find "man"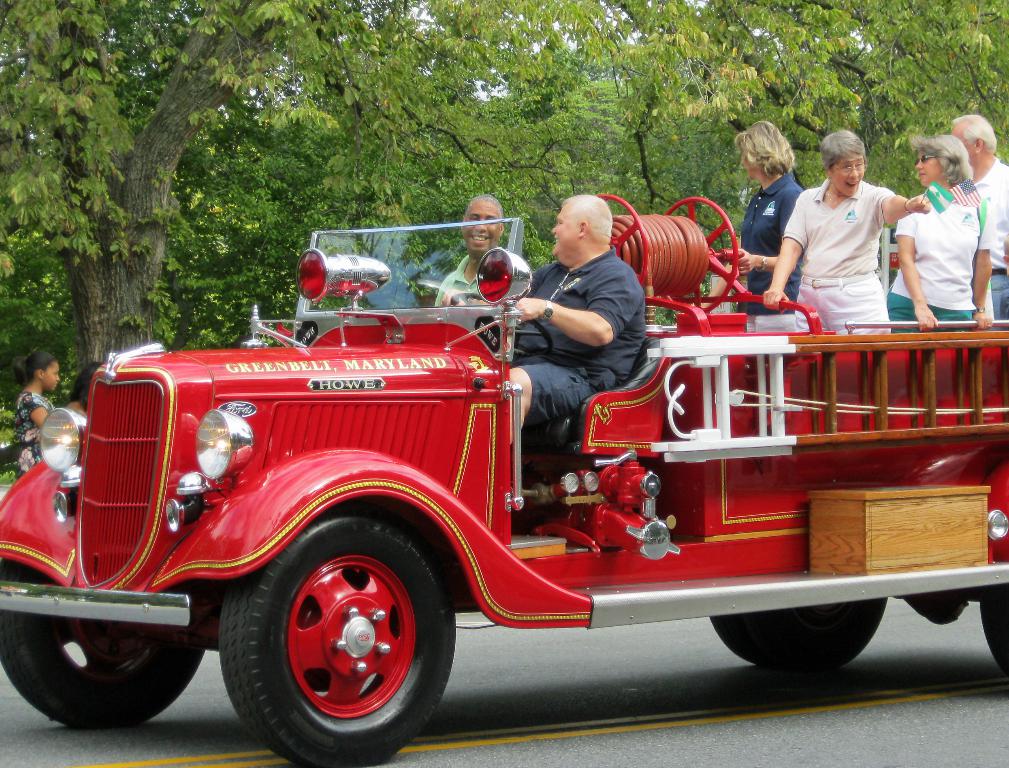
<box>518,191,668,403</box>
